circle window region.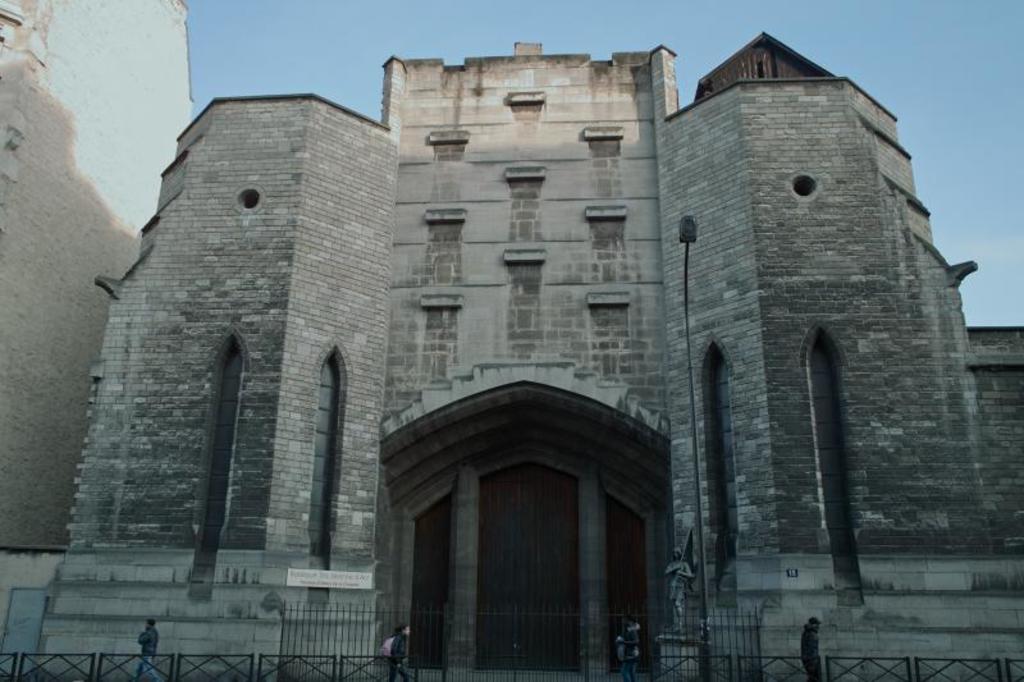
Region: rect(186, 342, 234, 585).
